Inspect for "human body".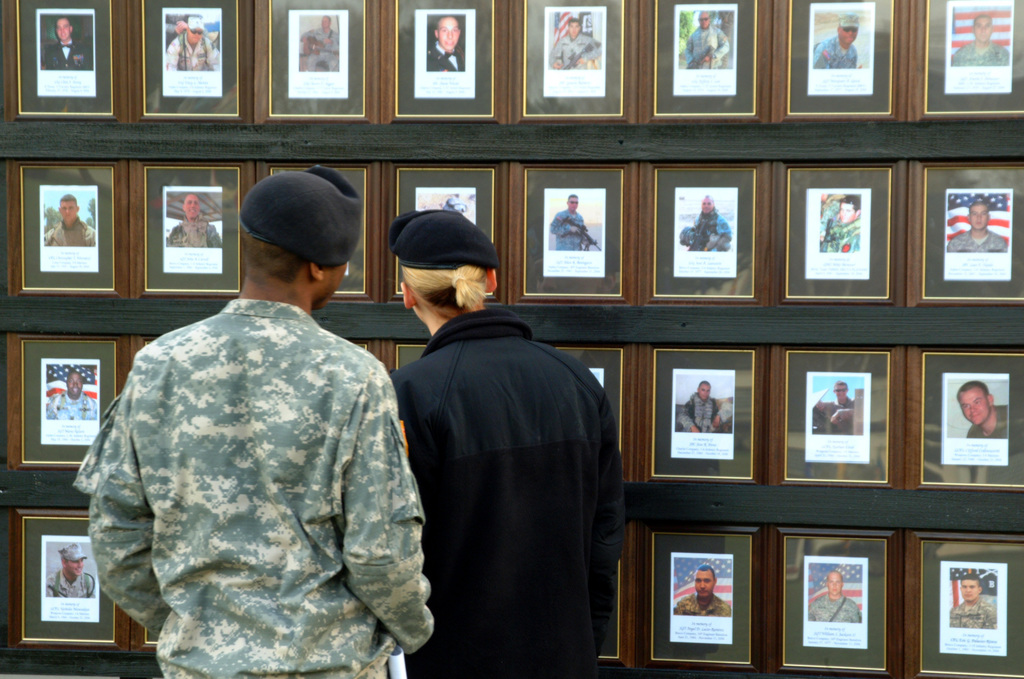
Inspection: bbox(689, 215, 733, 252).
